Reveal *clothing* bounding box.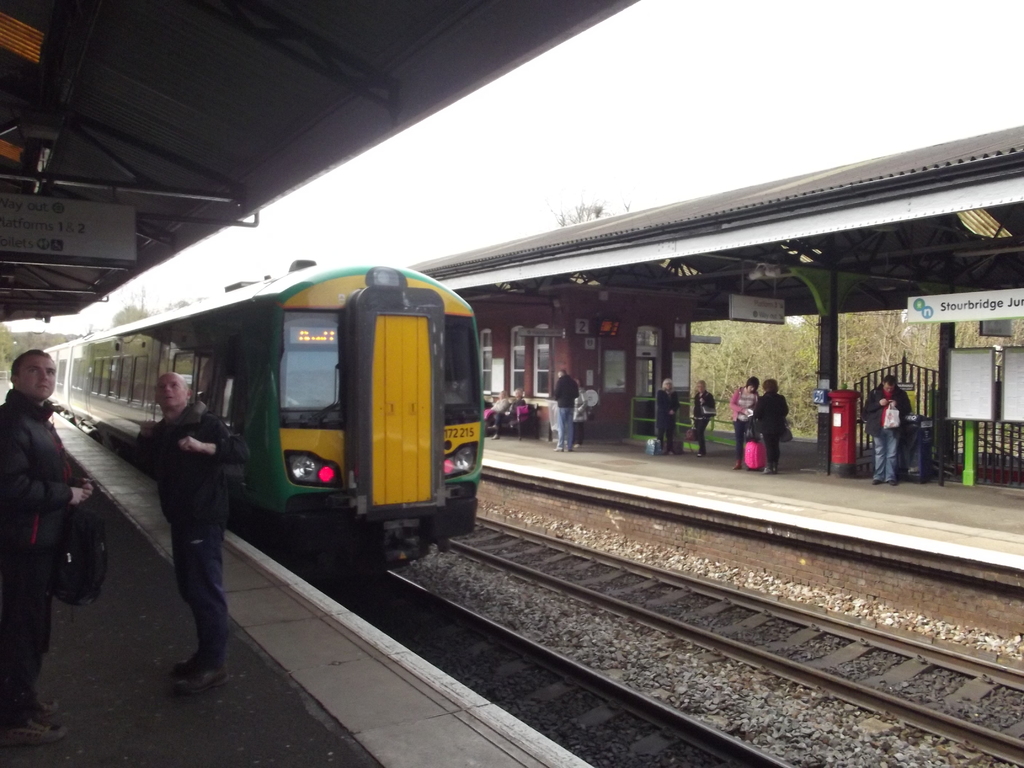
Revealed: bbox=(104, 323, 239, 666).
